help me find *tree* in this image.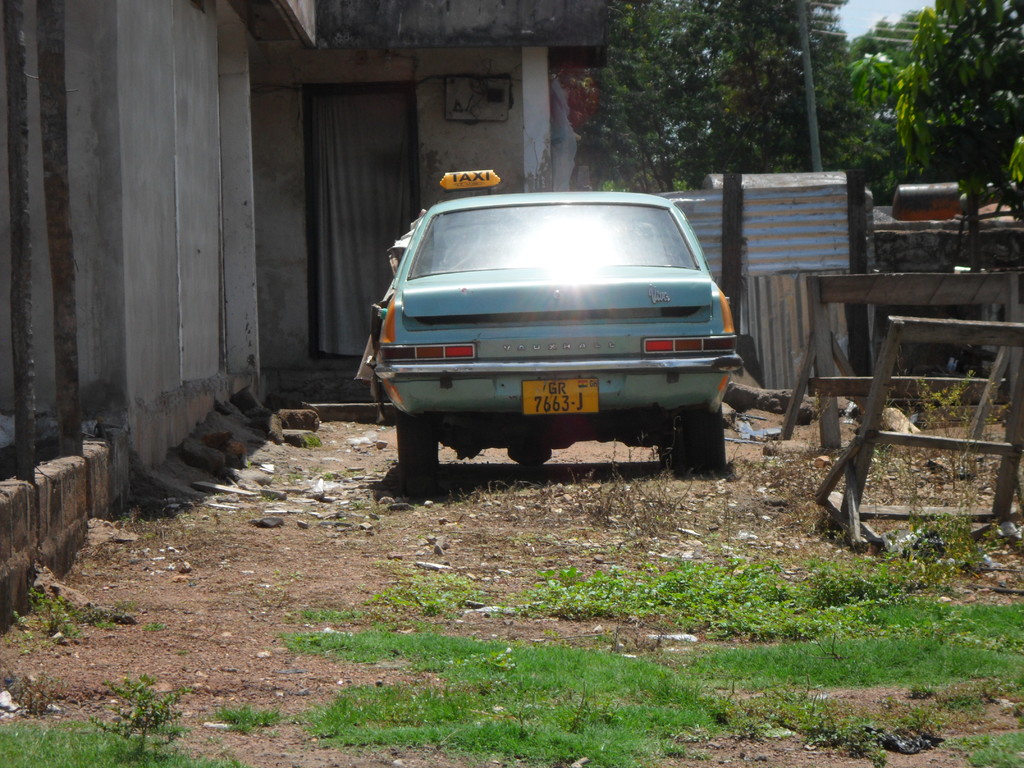
Found it: (left=850, top=0, right=1023, bottom=268).
